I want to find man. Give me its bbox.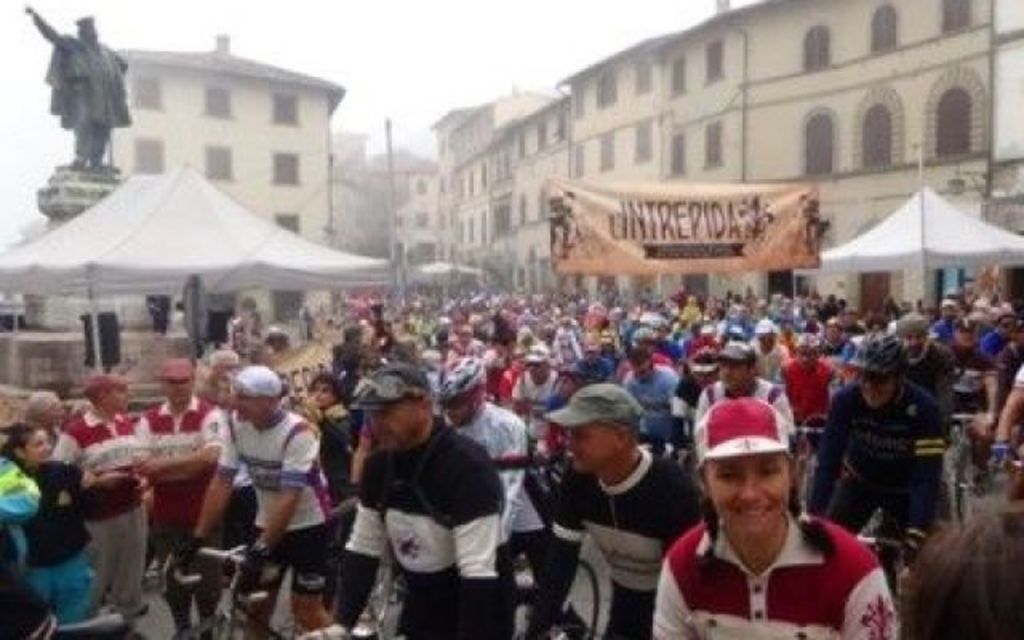
box=[174, 363, 336, 638].
